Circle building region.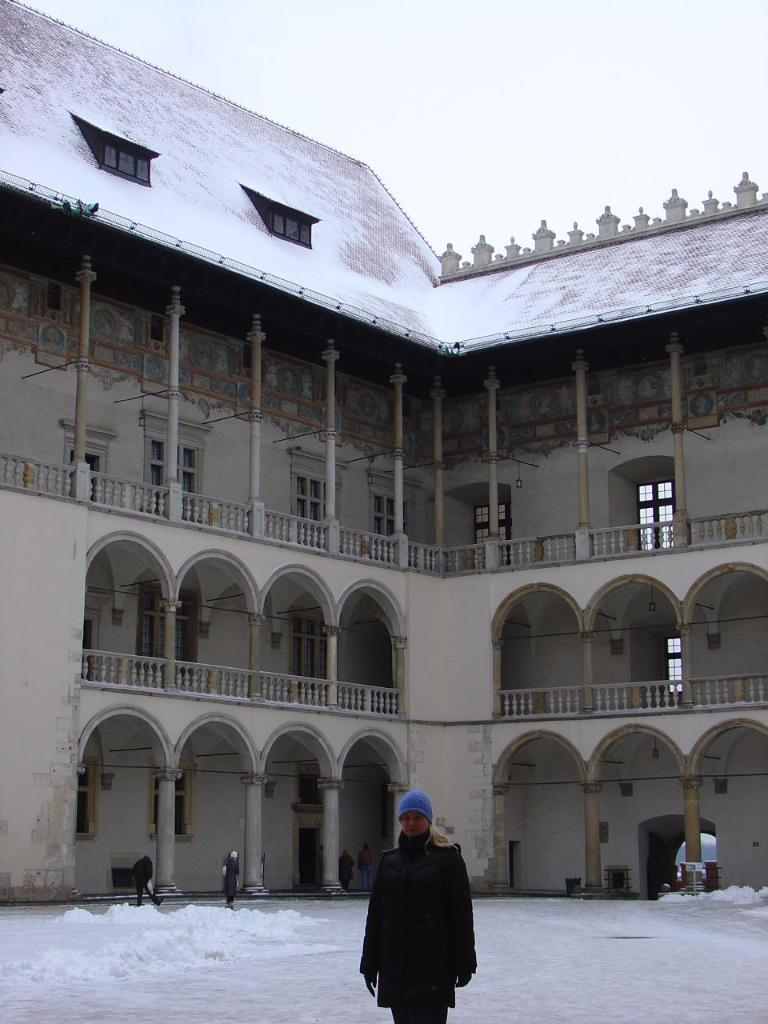
Region: left=0, top=0, right=767, bottom=898.
